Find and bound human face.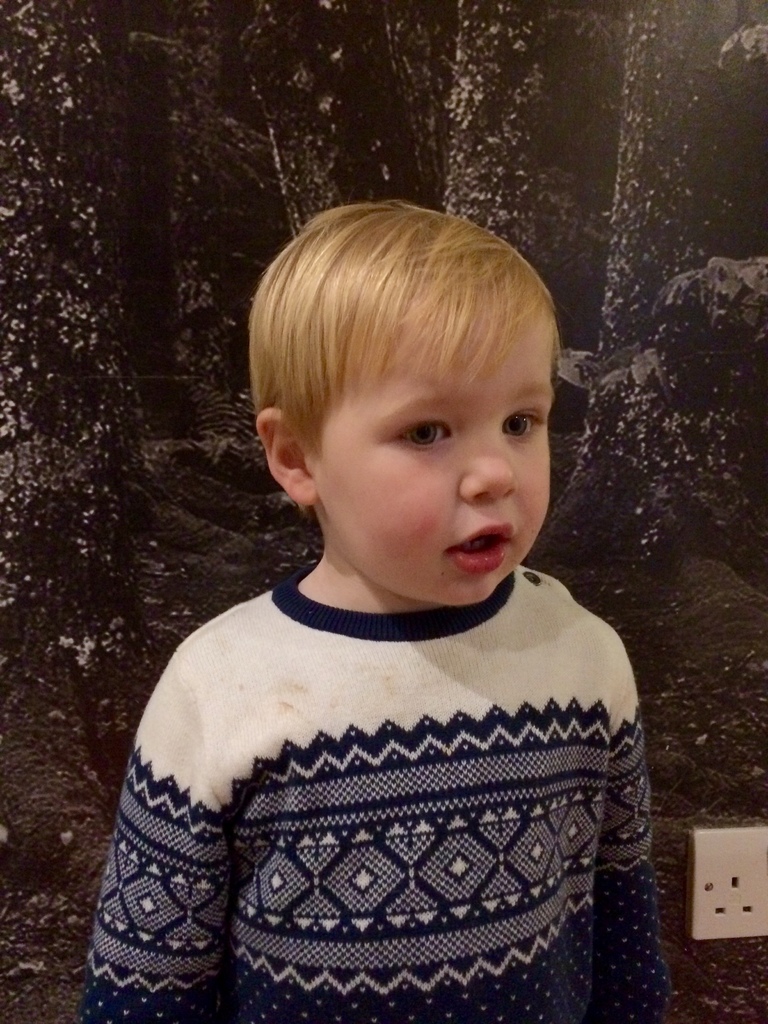
Bound: 342 330 552 608.
